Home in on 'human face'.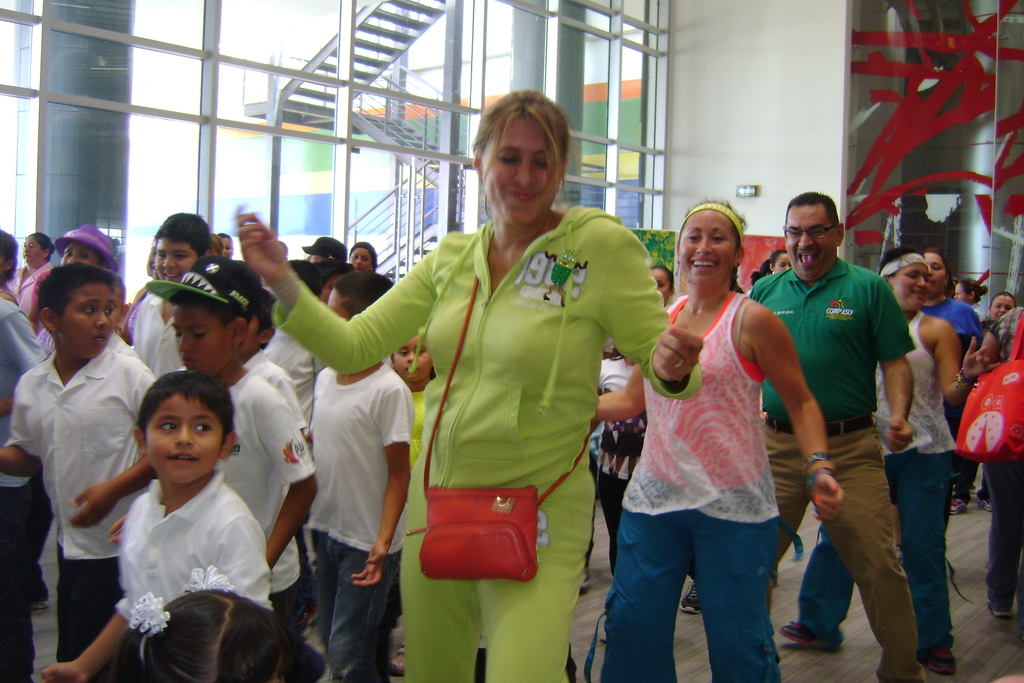
Homed in at box(149, 231, 199, 284).
